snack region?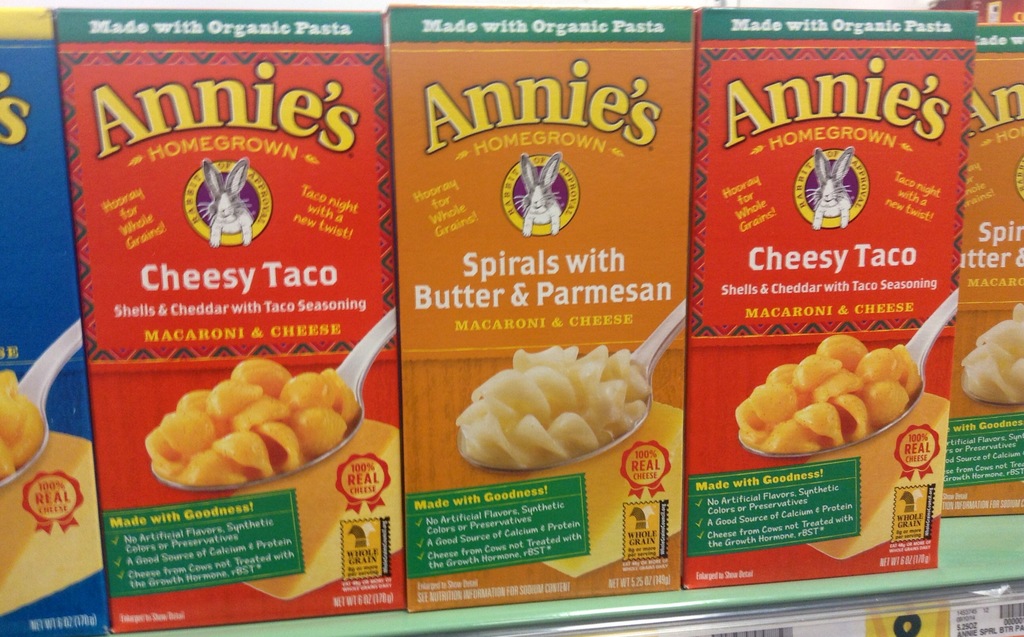
crop(728, 330, 922, 456)
